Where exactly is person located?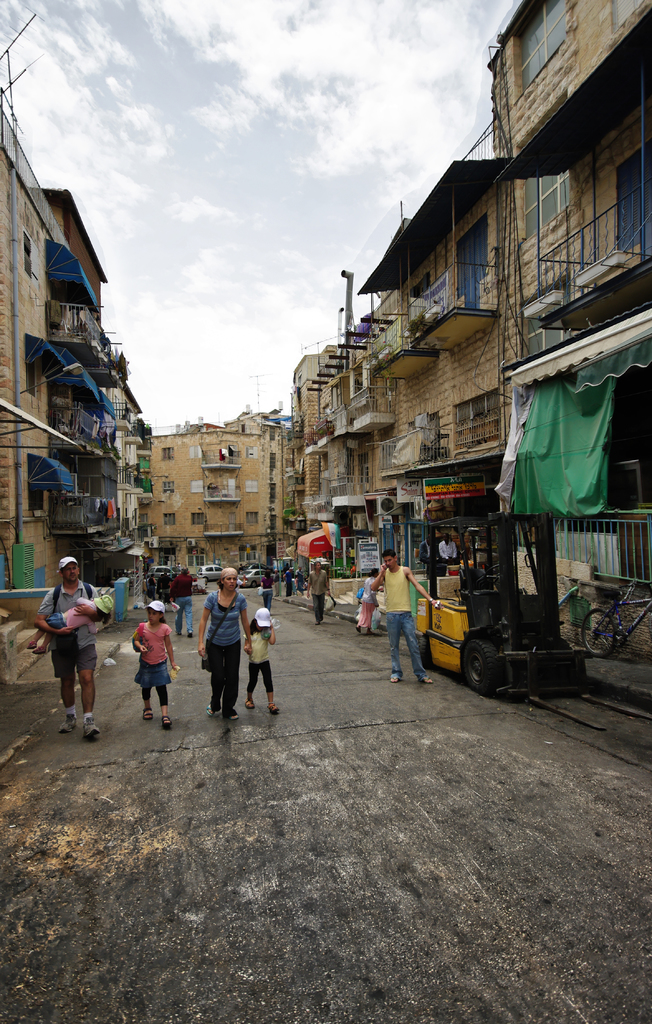
Its bounding box is {"left": 170, "top": 548, "right": 199, "bottom": 654}.
